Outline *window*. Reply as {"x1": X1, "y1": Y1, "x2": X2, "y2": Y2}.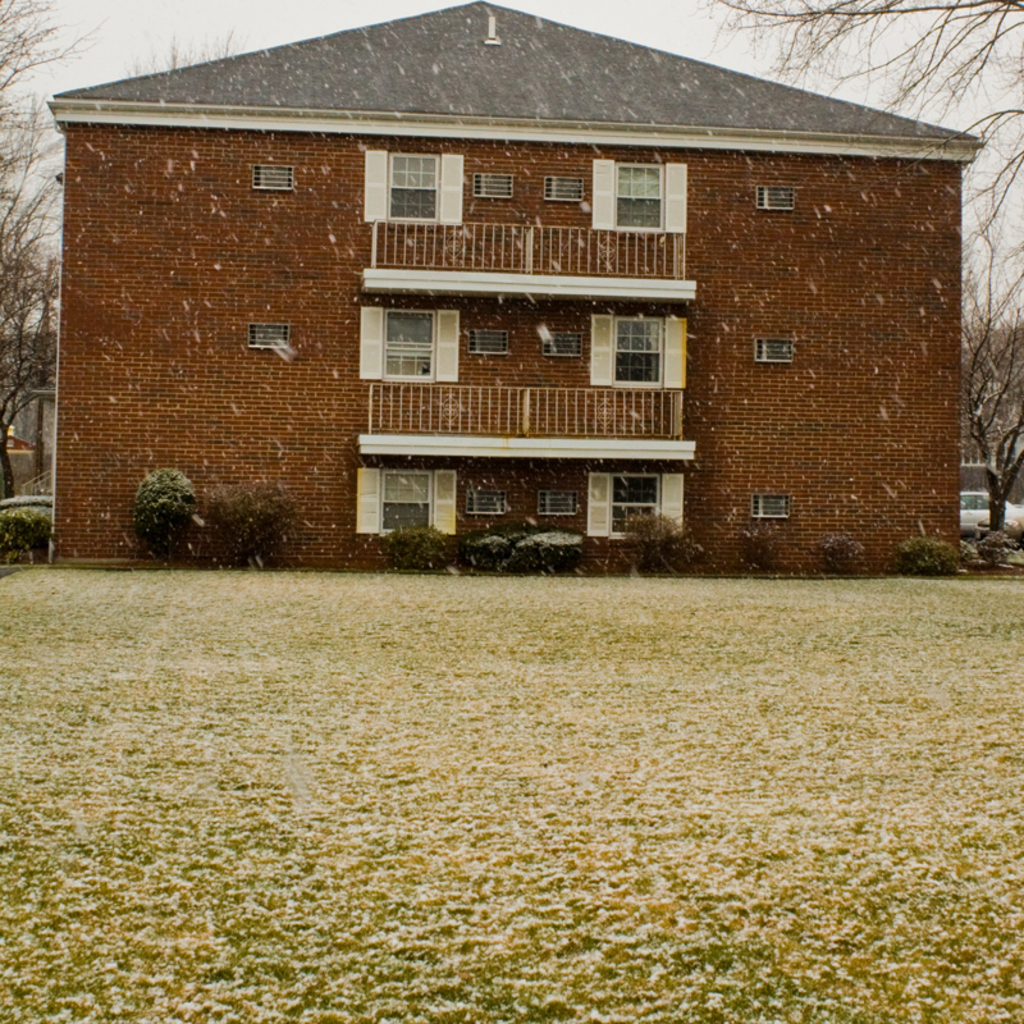
{"x1": 468, "y1": 328, "x2": 512, "y2": 356}.
